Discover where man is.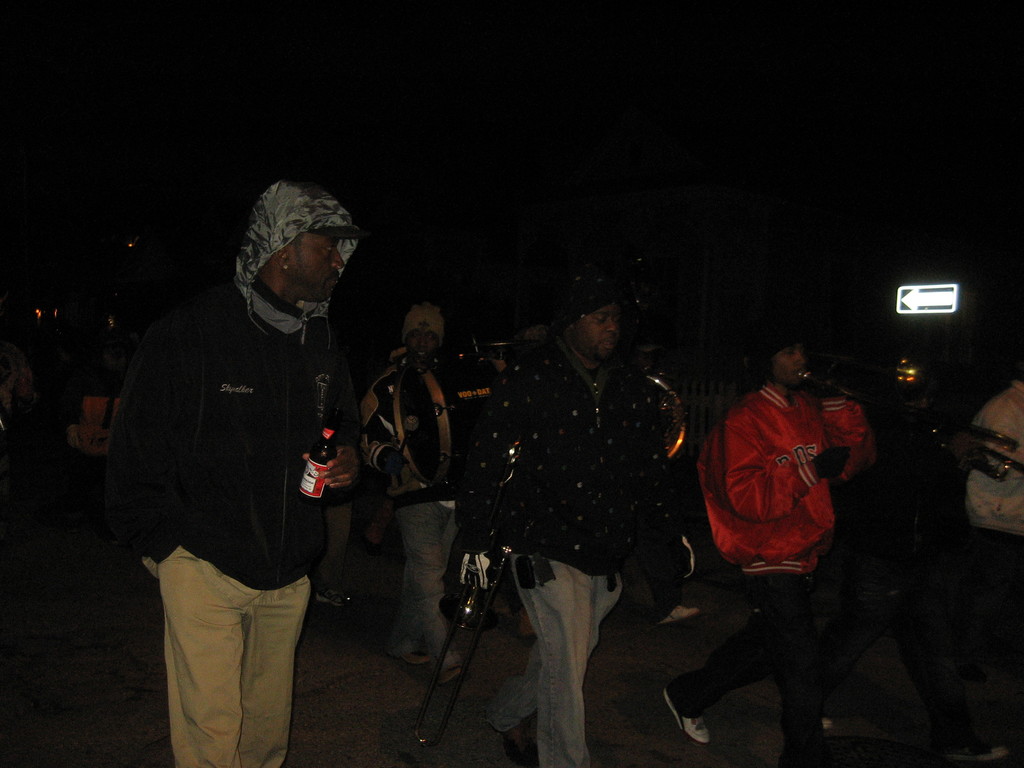
Discovered at [left=664, top=328, right=879, bottom=767].
